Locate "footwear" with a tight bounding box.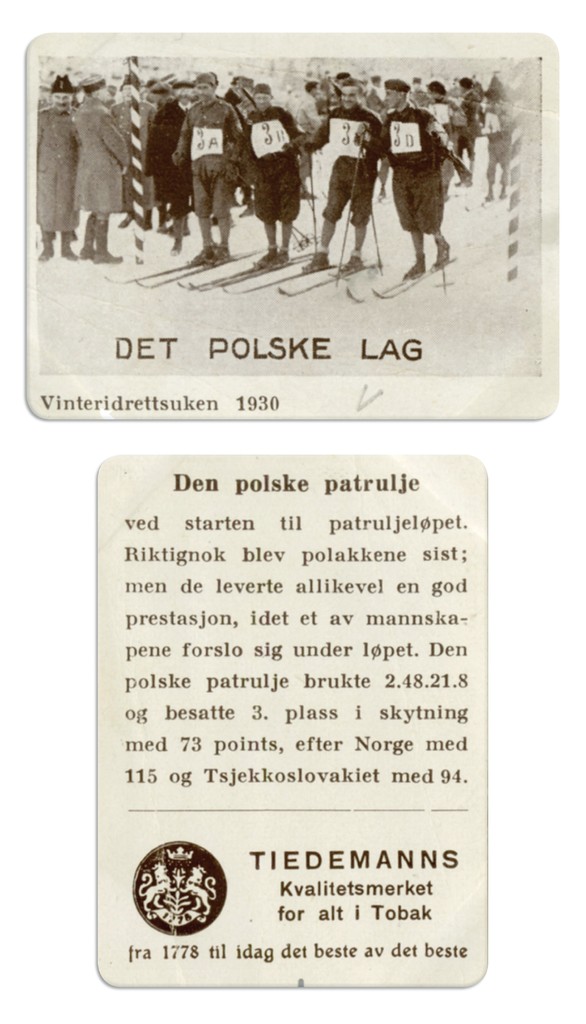
<region>403, 260, 429, 279</region>.
